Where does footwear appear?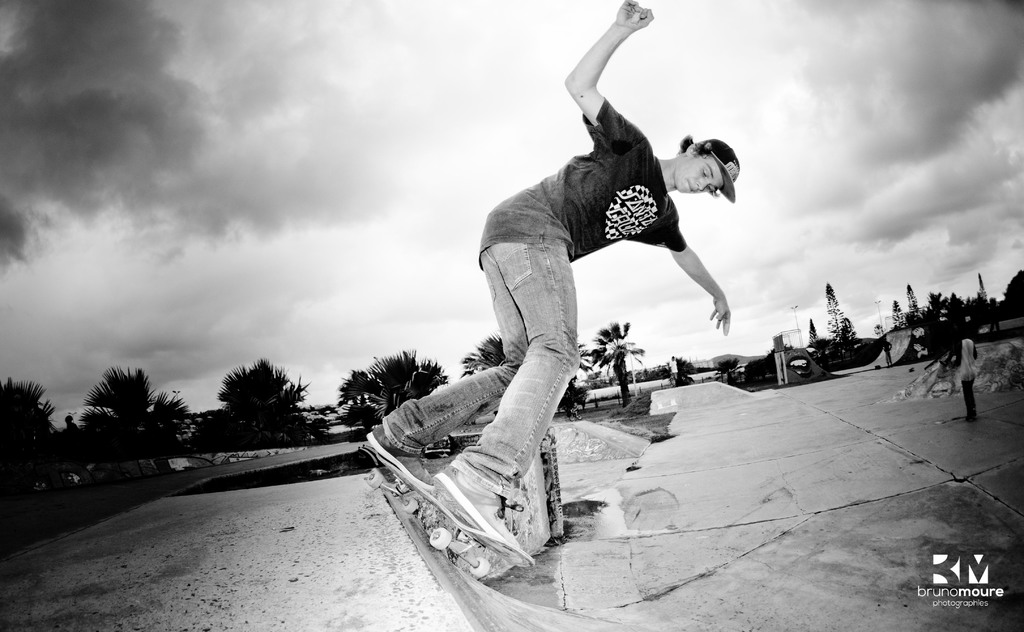
Appears at select_region(364, 427, 440, 491).
